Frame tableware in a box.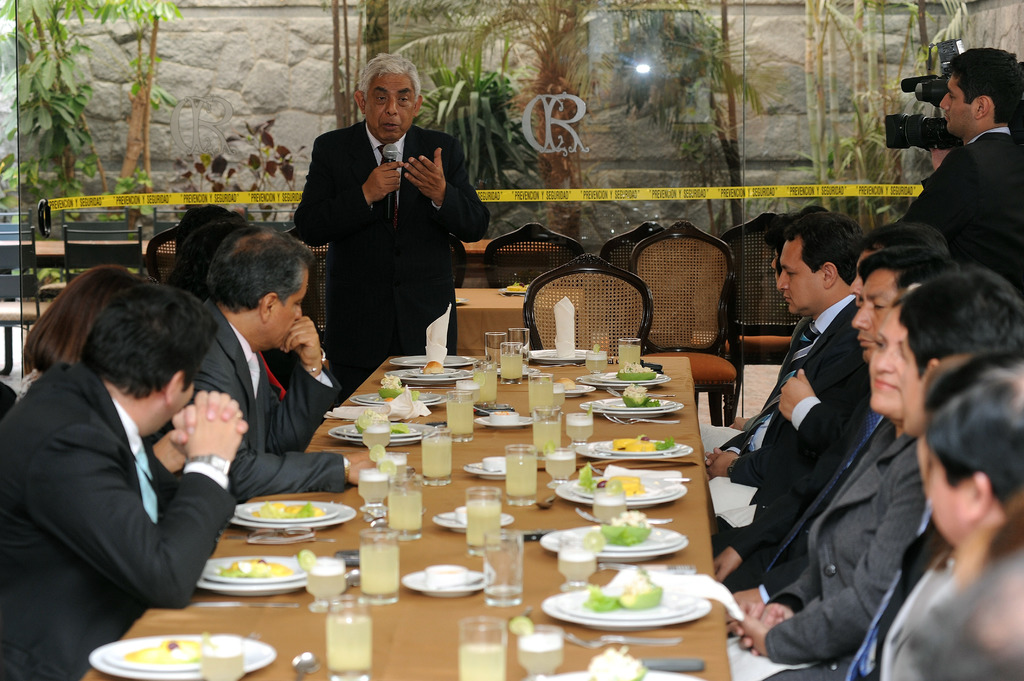
bbox=(452, 296, 468, 304).
